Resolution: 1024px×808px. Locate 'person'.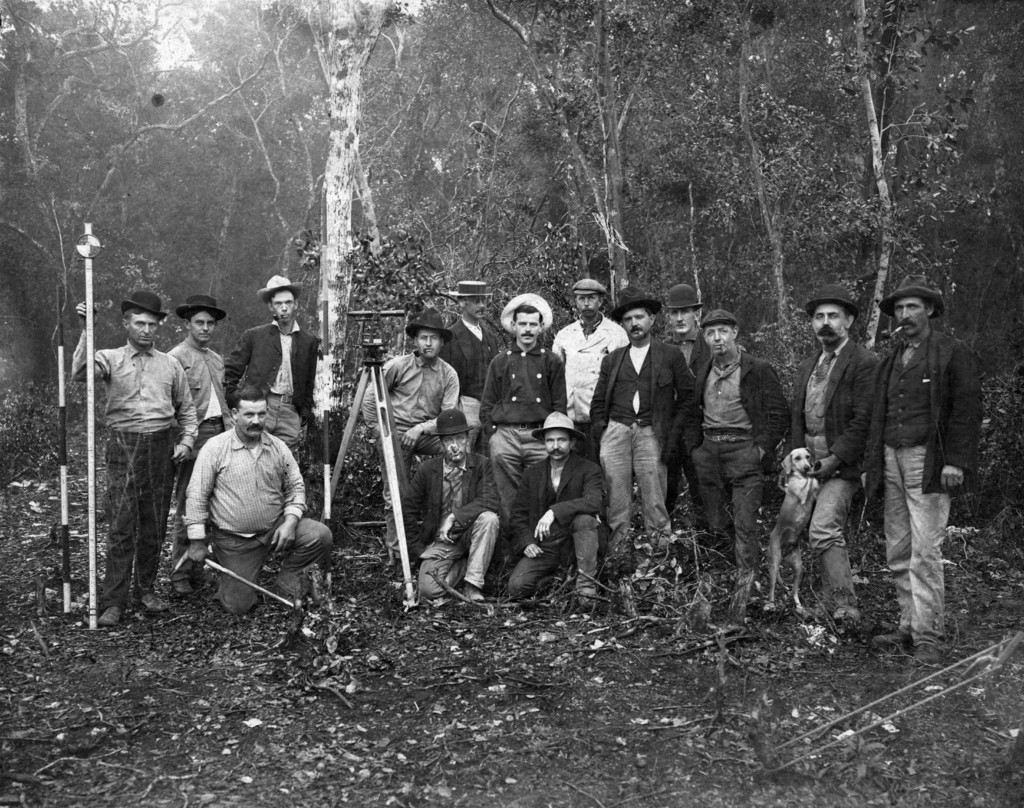
l=710, t=303, r=793, b=590.
